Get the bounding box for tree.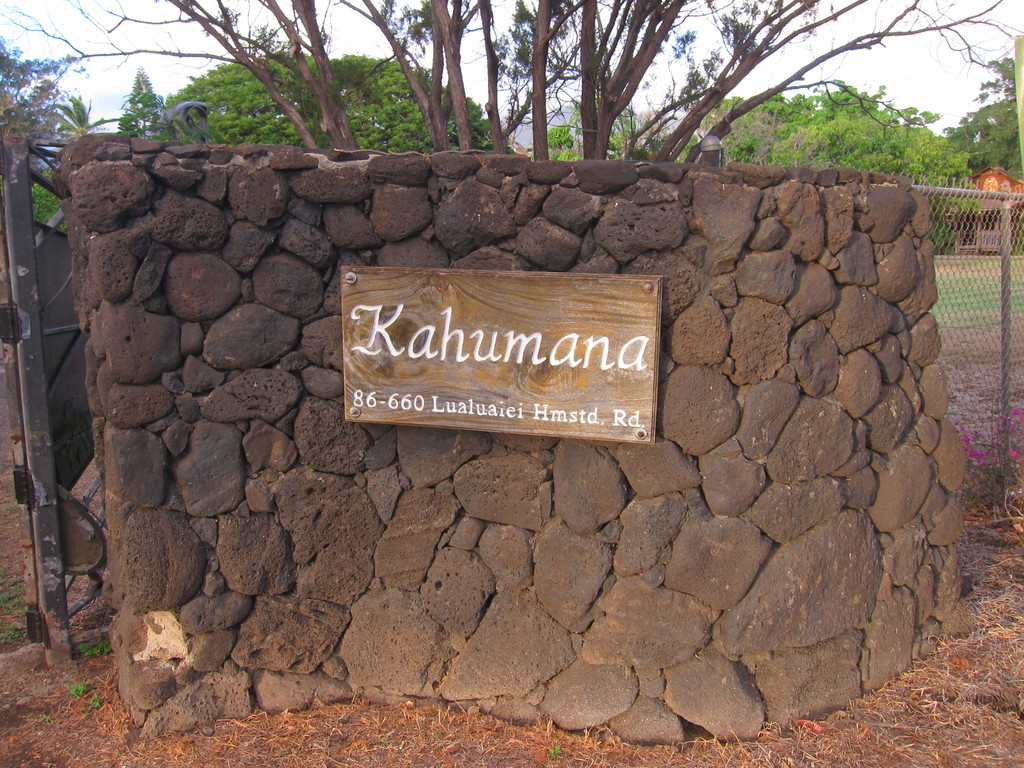
<box>118,68,161,133</box>.
